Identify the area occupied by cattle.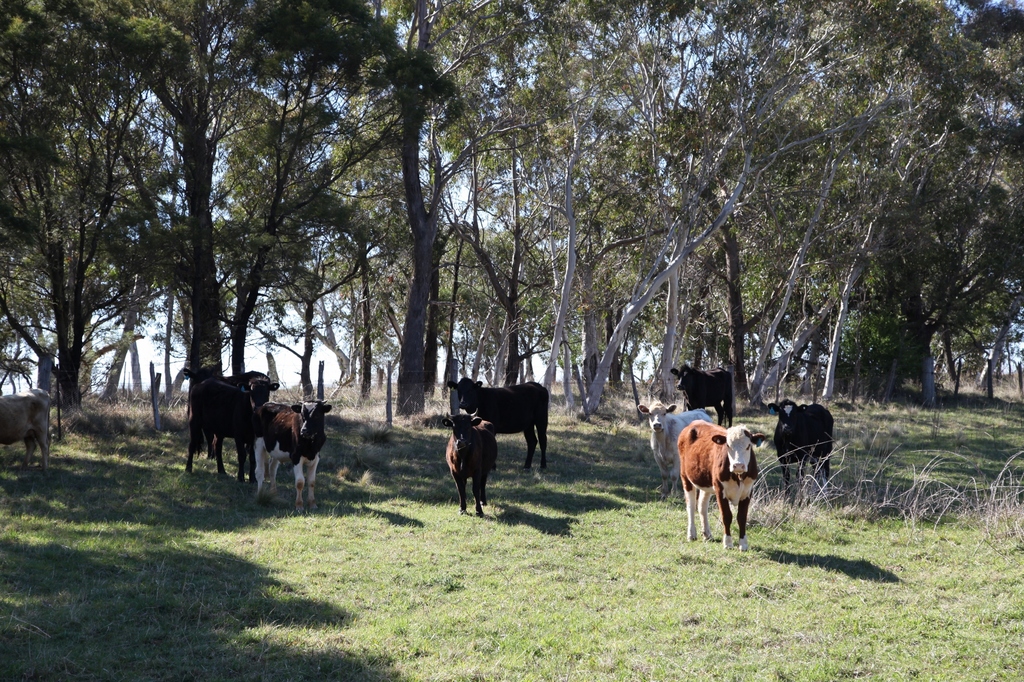
Area: (left=637, top=401, right=712, bottom=496).
